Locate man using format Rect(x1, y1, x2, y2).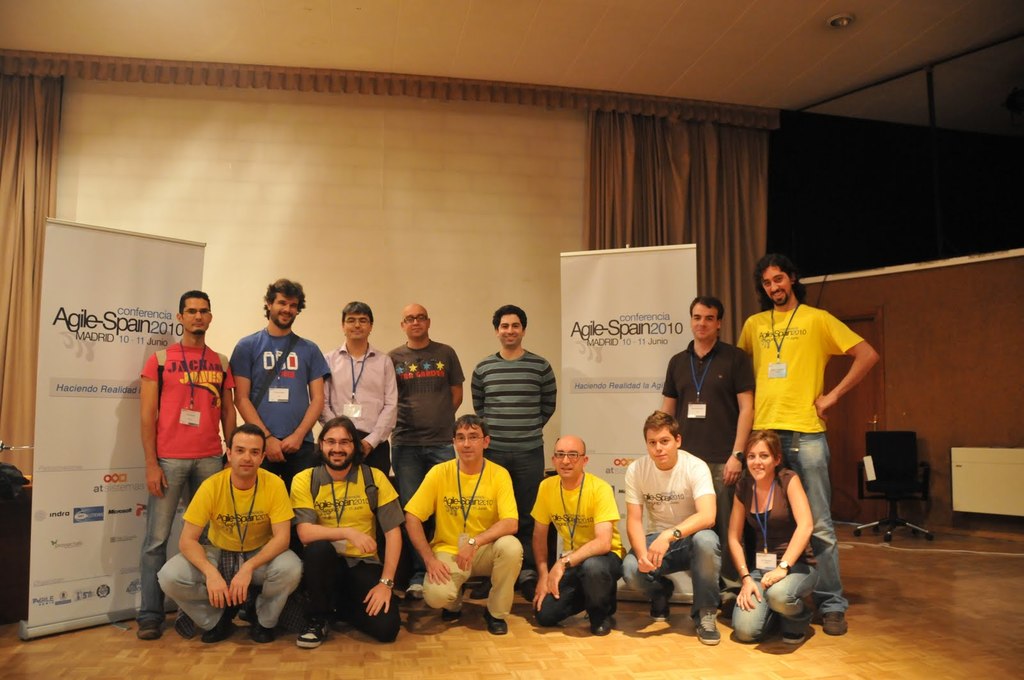
Rect(526, 434, 628, 638).
